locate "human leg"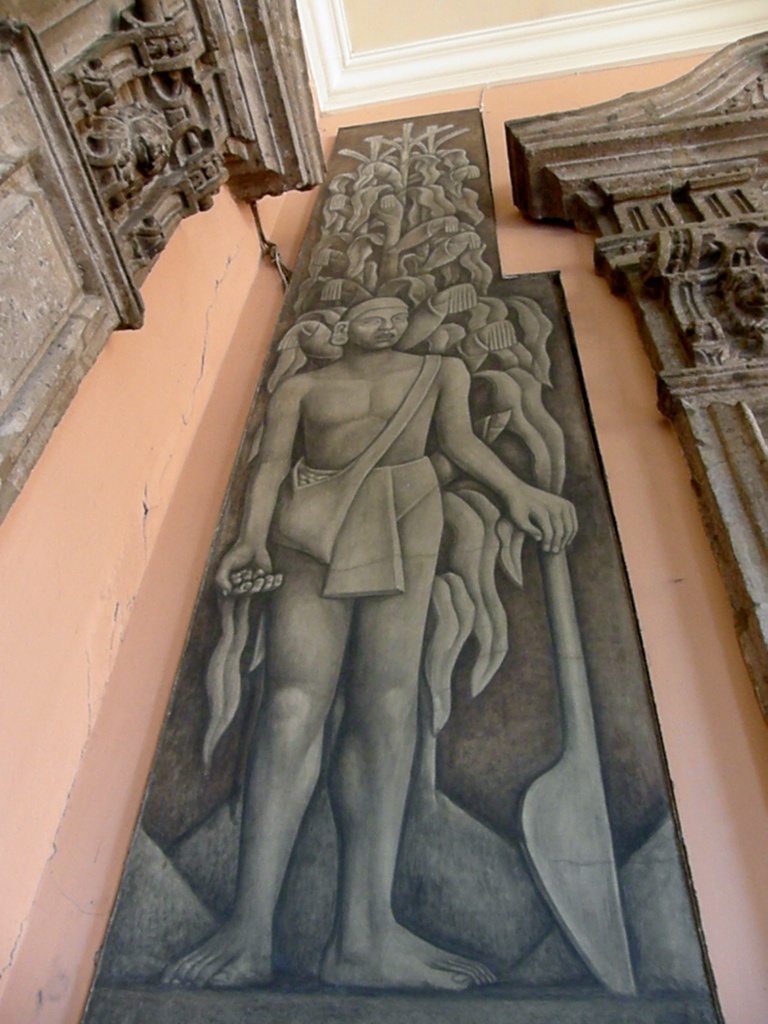
309:497:495:981
